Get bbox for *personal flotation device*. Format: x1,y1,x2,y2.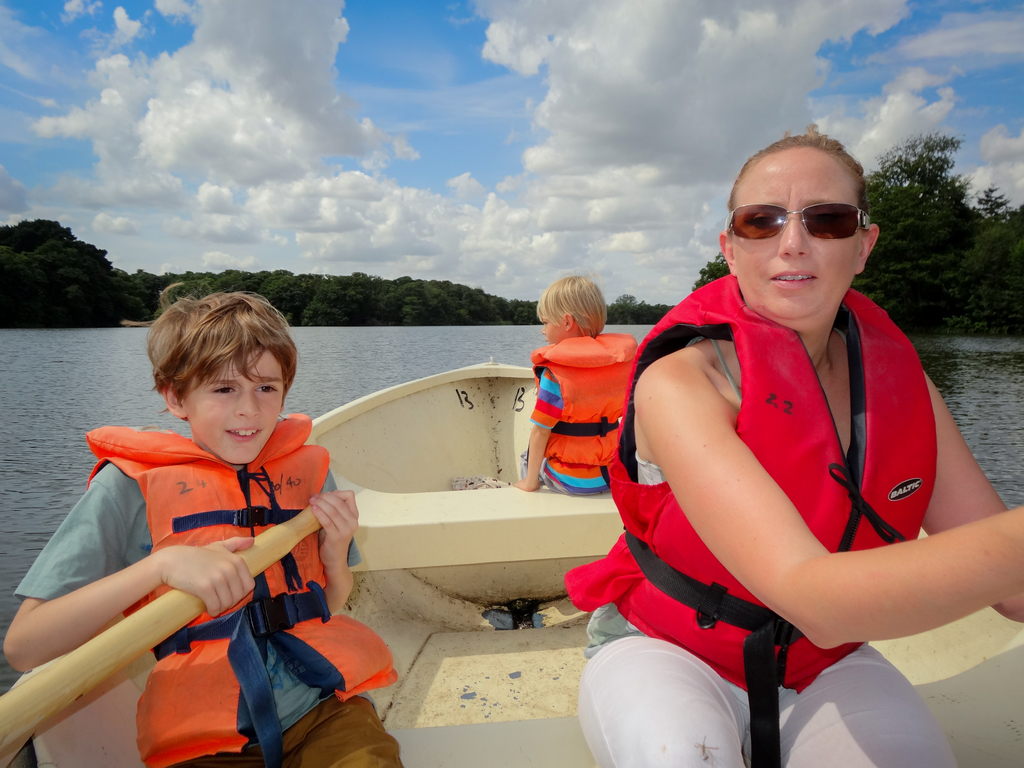
520,335,639,478.
